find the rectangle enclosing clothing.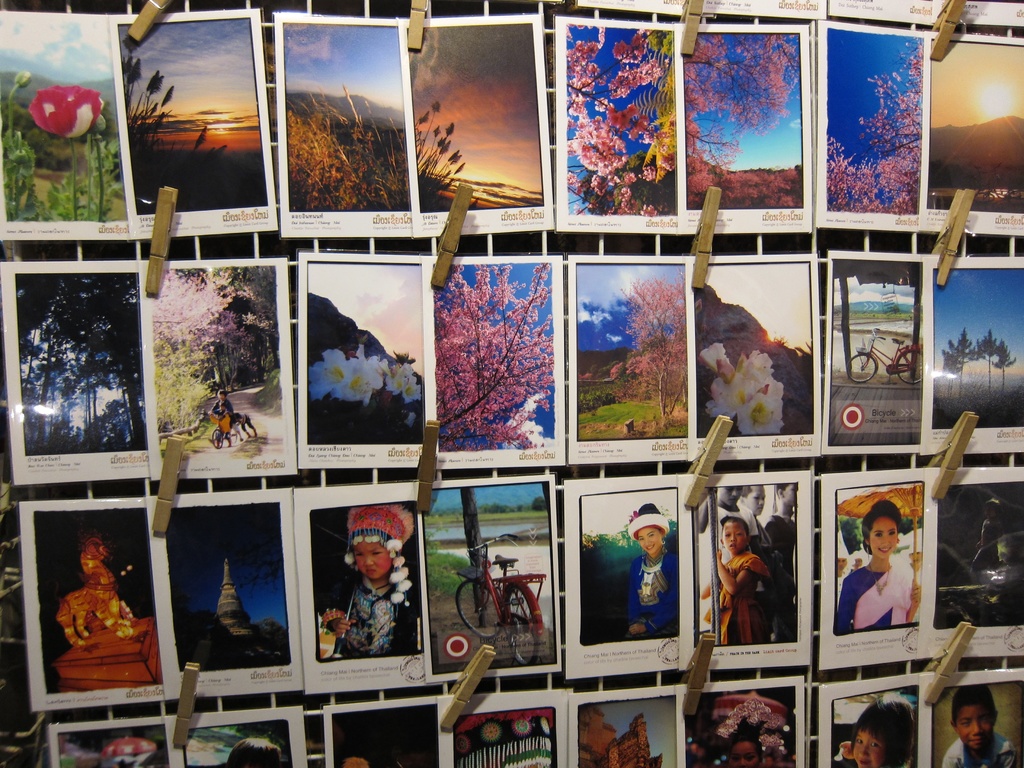
pyautogui.locateOnScreen(769, 512, 796, 580).
